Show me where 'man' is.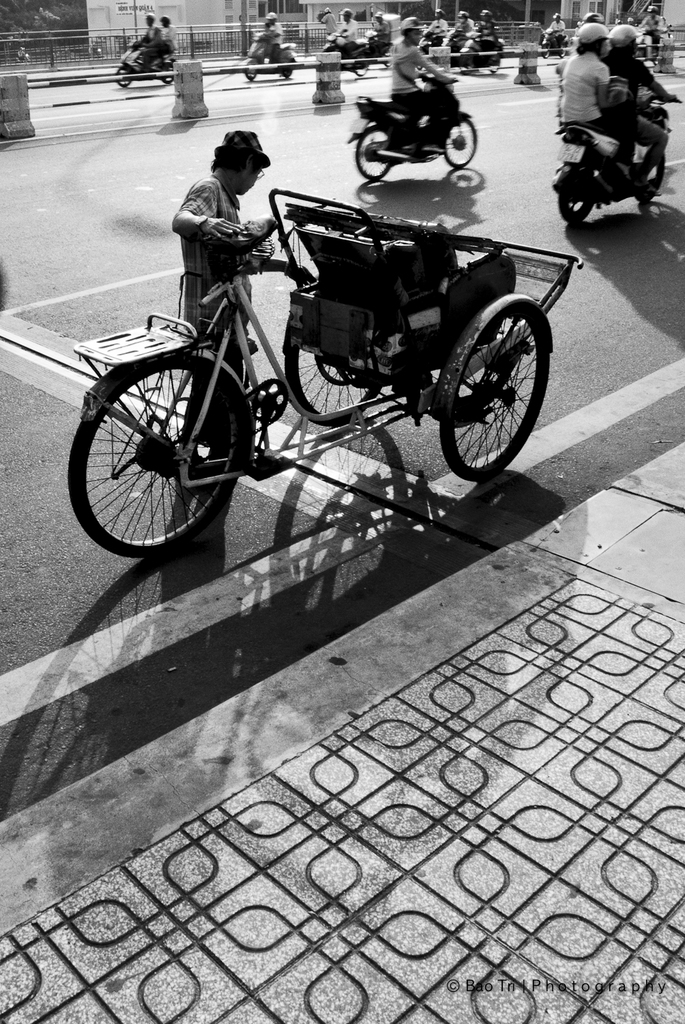
'man' is at {"x1": 385, "y1": 13, "x2": 465, "y2": 156}.
